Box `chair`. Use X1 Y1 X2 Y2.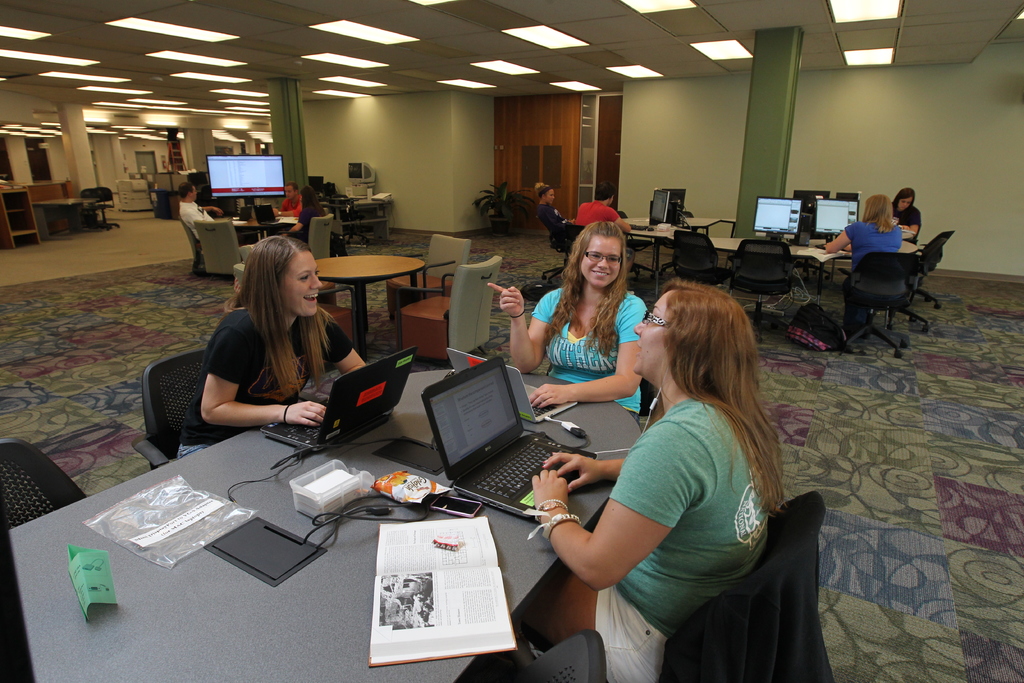
390 231 471 325.
